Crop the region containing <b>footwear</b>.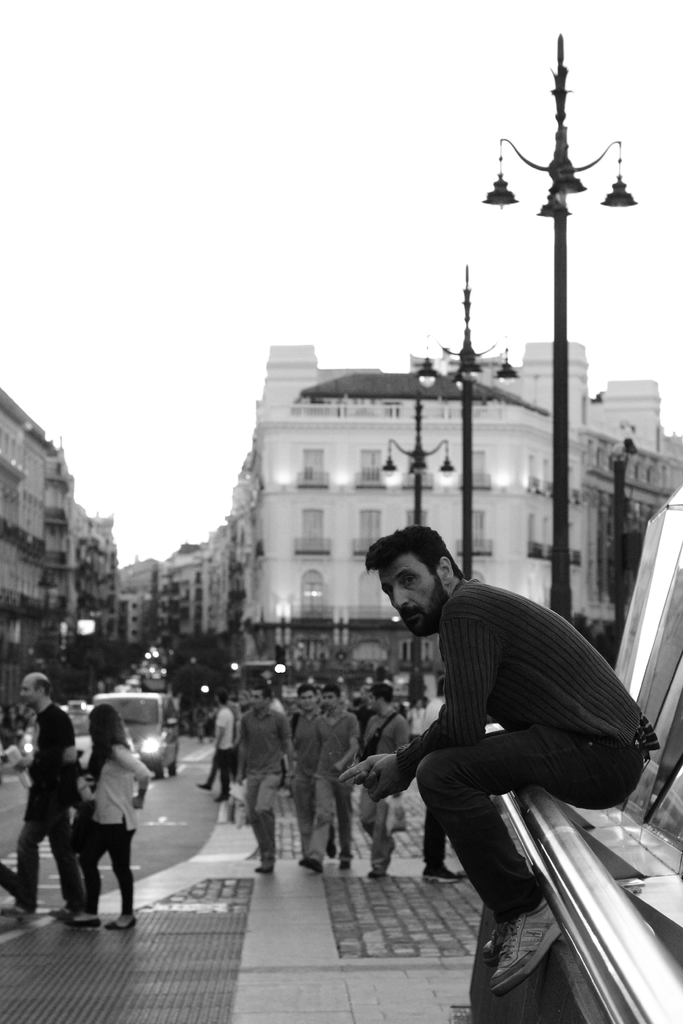
Crop region: 67 918 103 932.
